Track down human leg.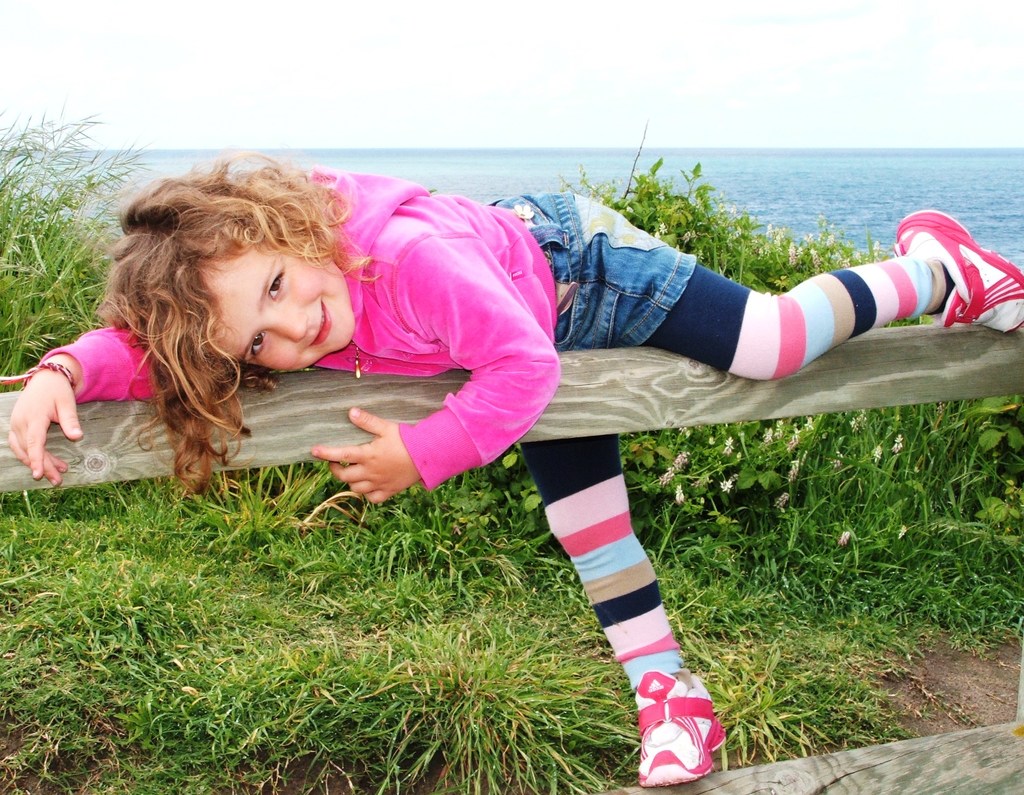
Tracked to 562, 187, 1023, 369.
